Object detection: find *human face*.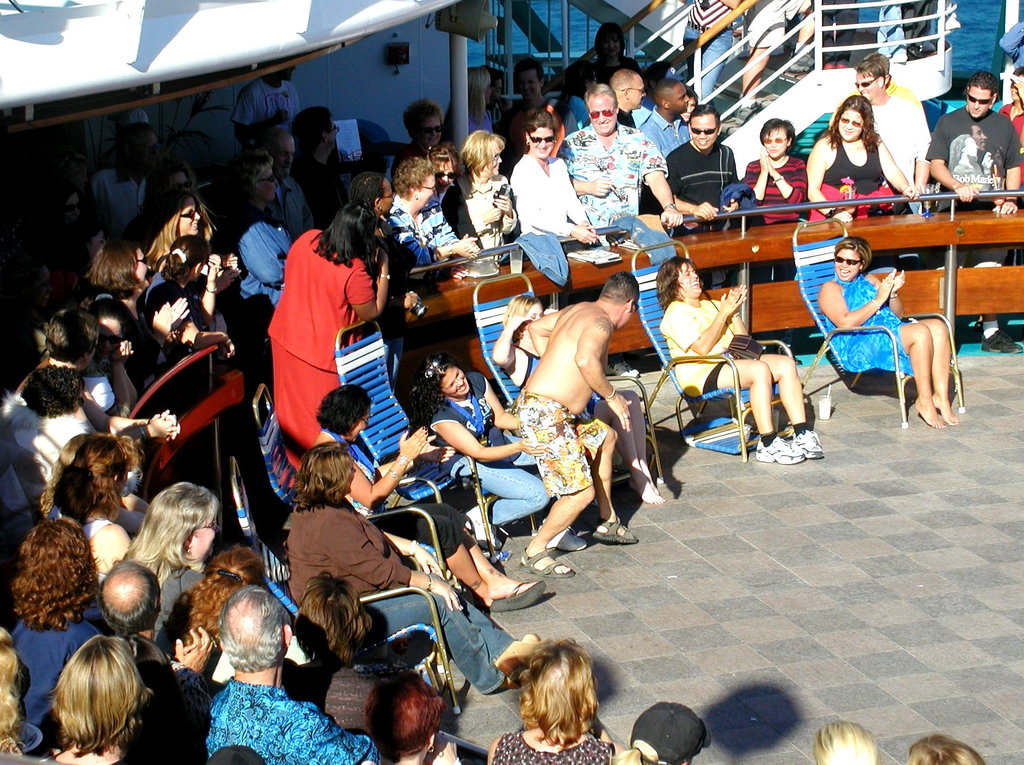
<bbox>419, 174, 436, 210</bbox>.
